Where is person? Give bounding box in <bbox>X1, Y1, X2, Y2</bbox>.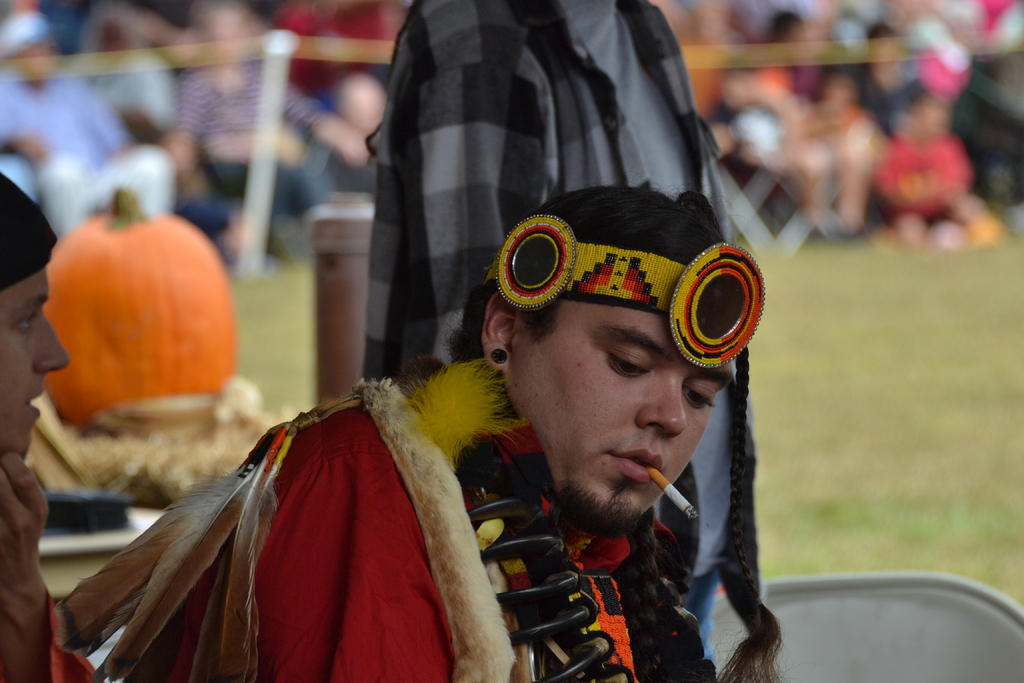
<bbox>40, 193, 755, 682</bbox>.
